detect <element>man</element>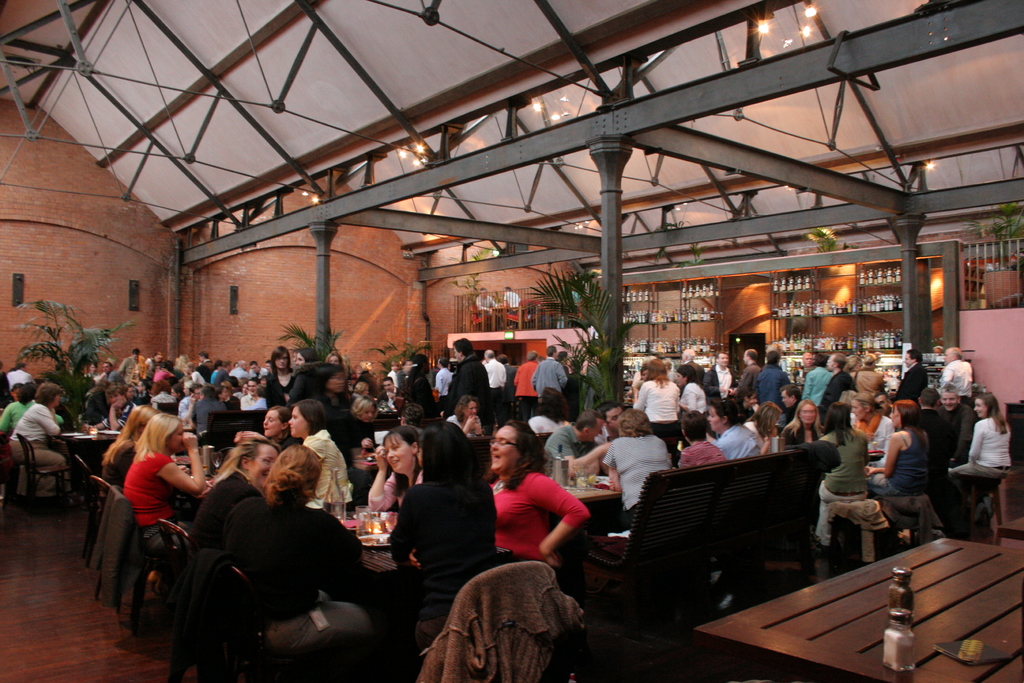
701:352:736:411
